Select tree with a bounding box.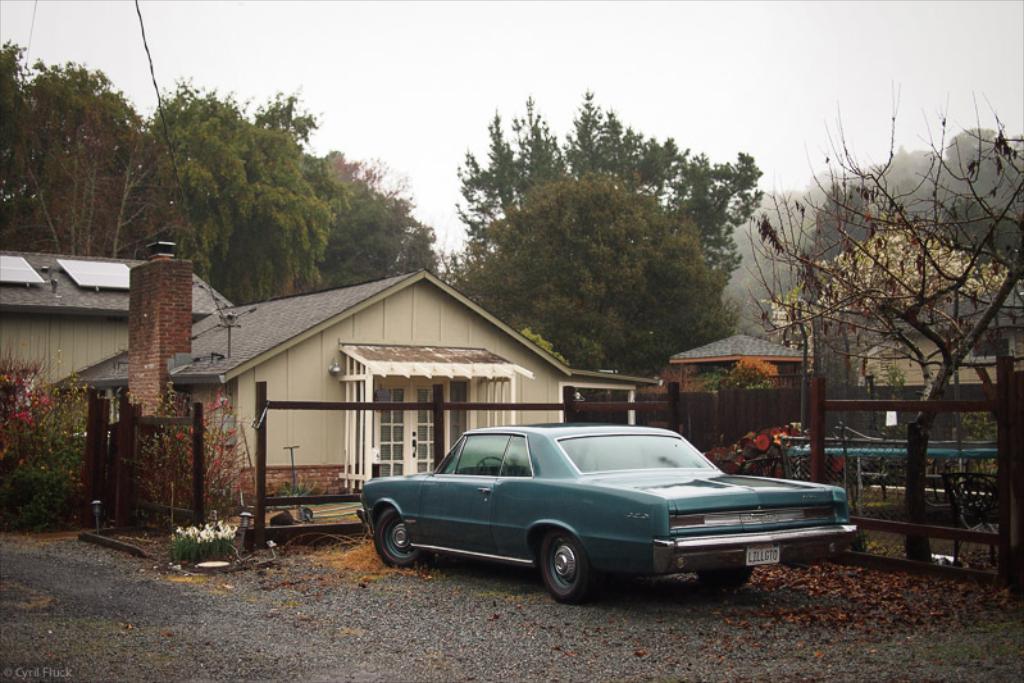
450:85:765:282.
